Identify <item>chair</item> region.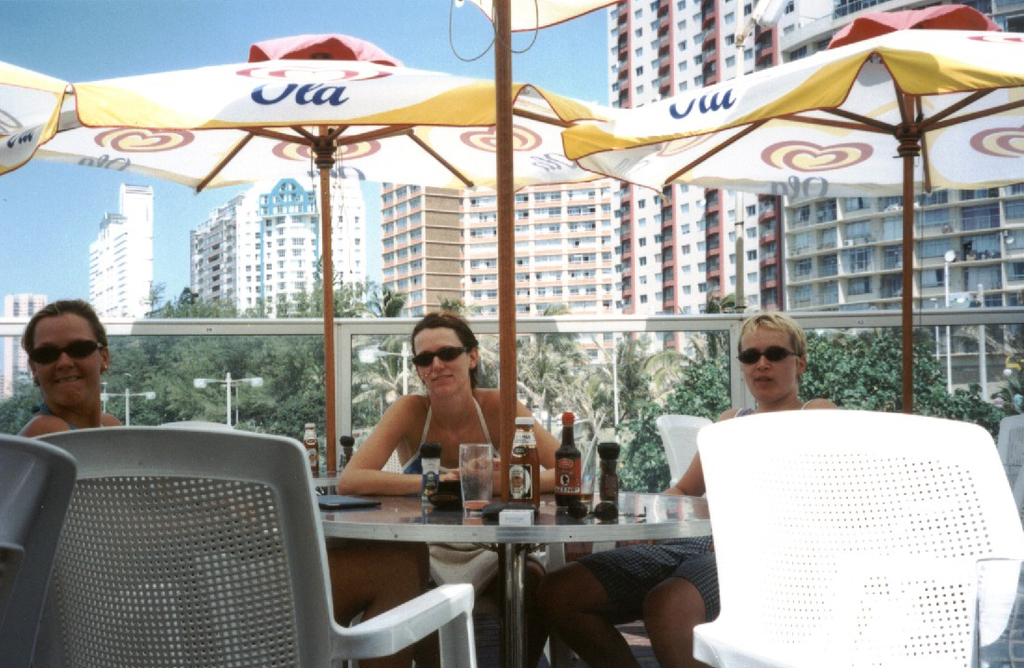
Region: 996 412 1023 519.
